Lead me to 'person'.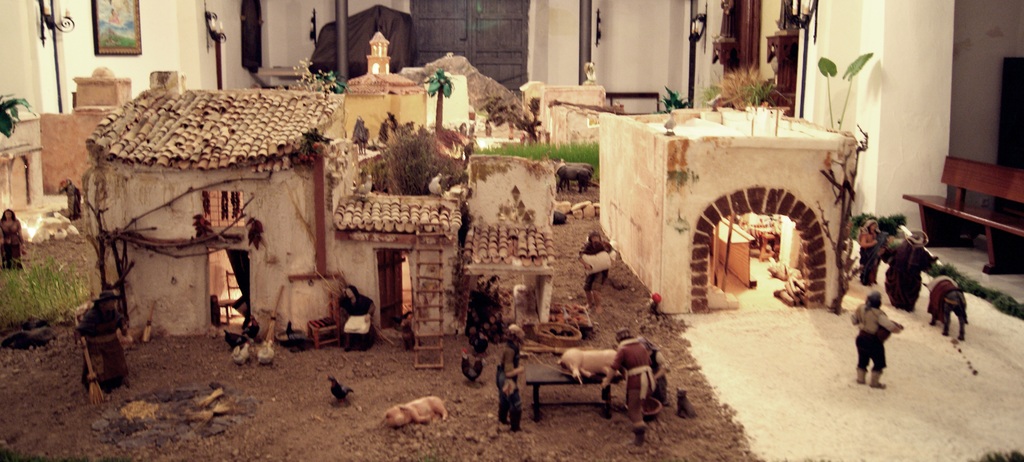
Lead to rect(851, 291, 906, 390).
